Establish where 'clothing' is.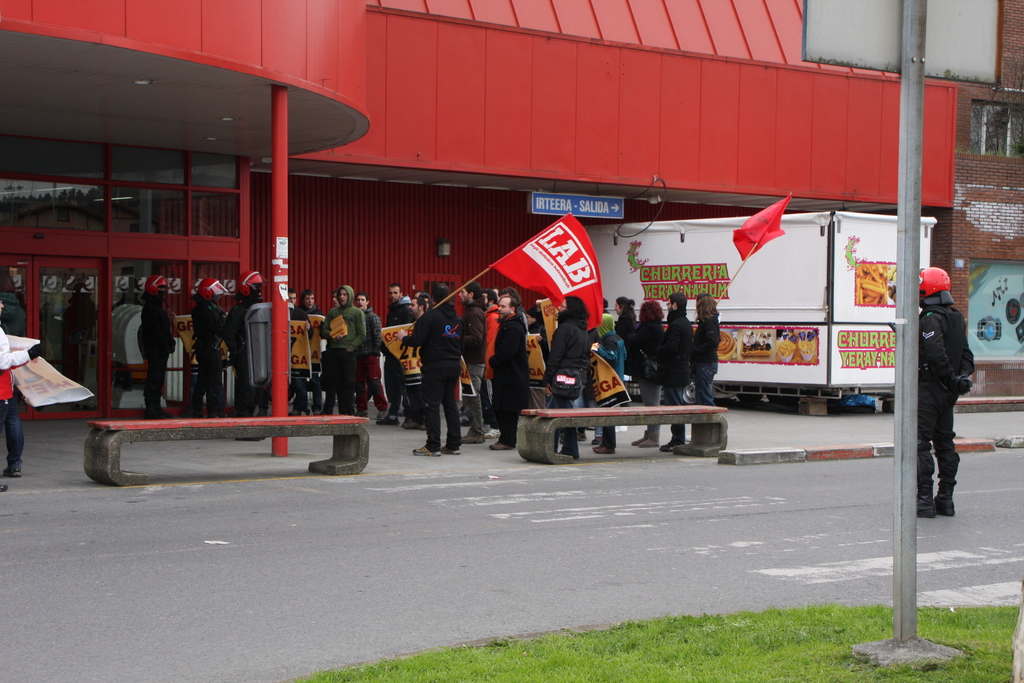
Established at x1=367 y1=308 x2=387 y2=404.
